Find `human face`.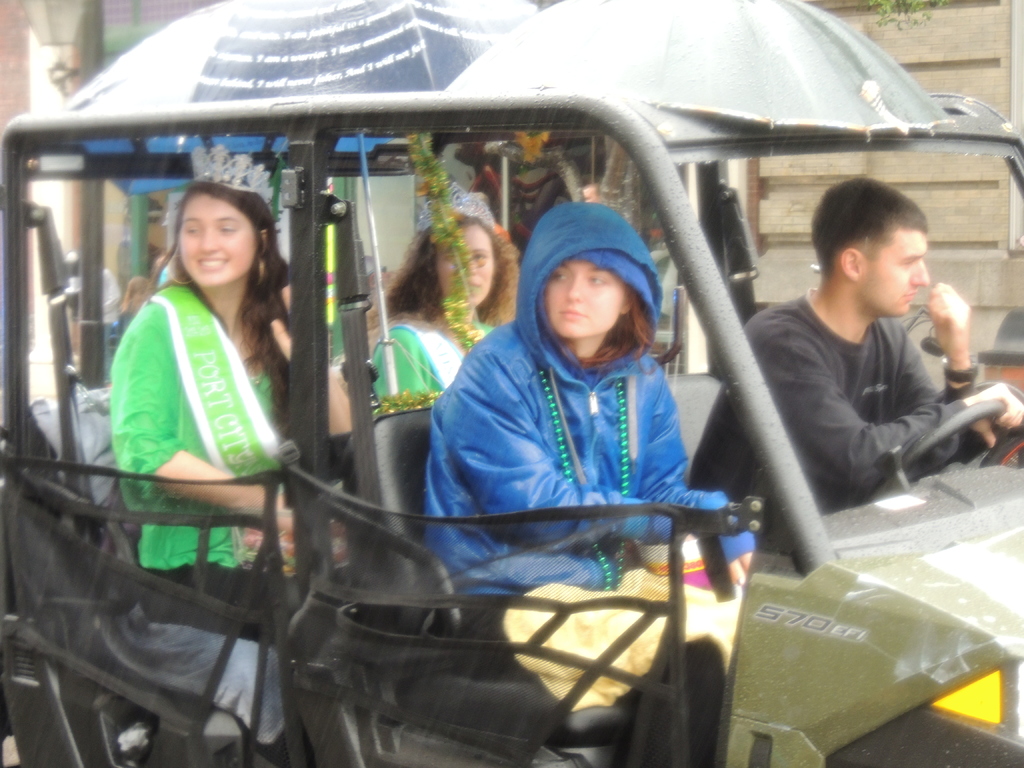
(175,188,252,288).
